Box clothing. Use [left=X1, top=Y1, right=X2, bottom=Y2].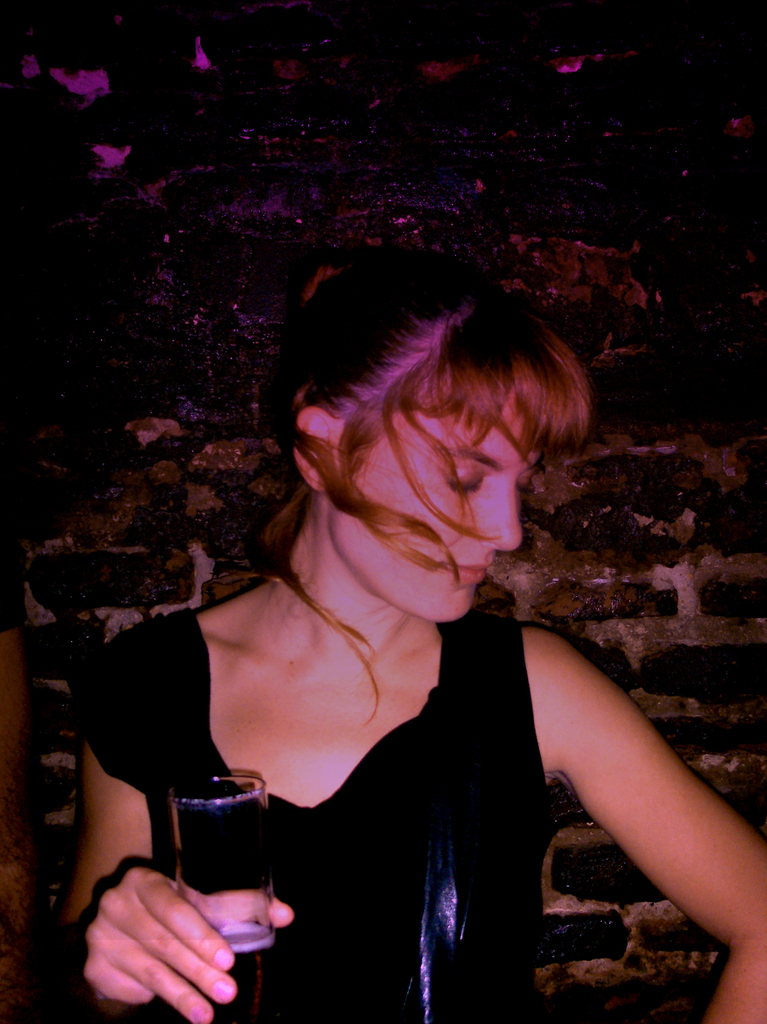
[left=99, top=559, right=652, bottom=1000].
